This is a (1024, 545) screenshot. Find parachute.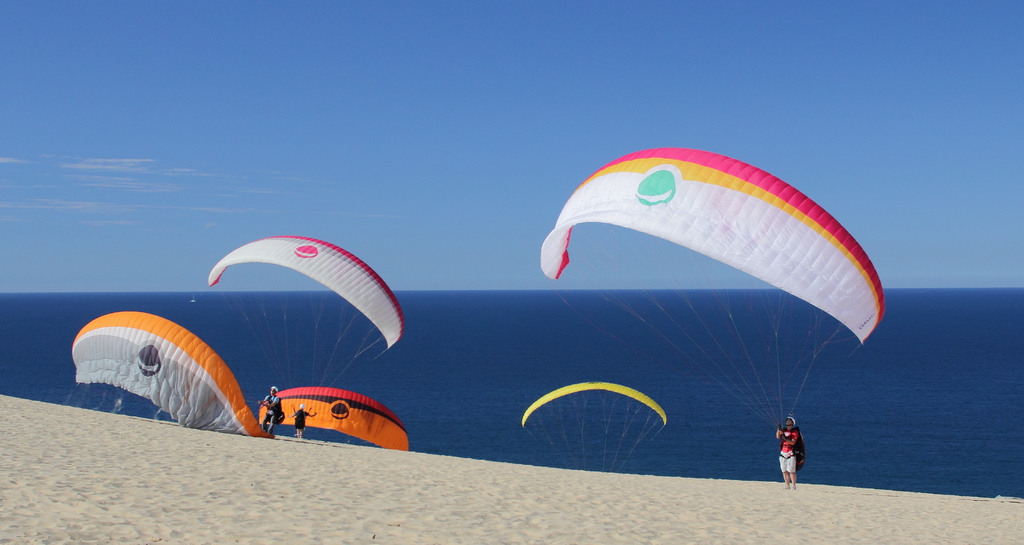
Bounding box: (x1=541, y1=148, x2=878, y2=428).
